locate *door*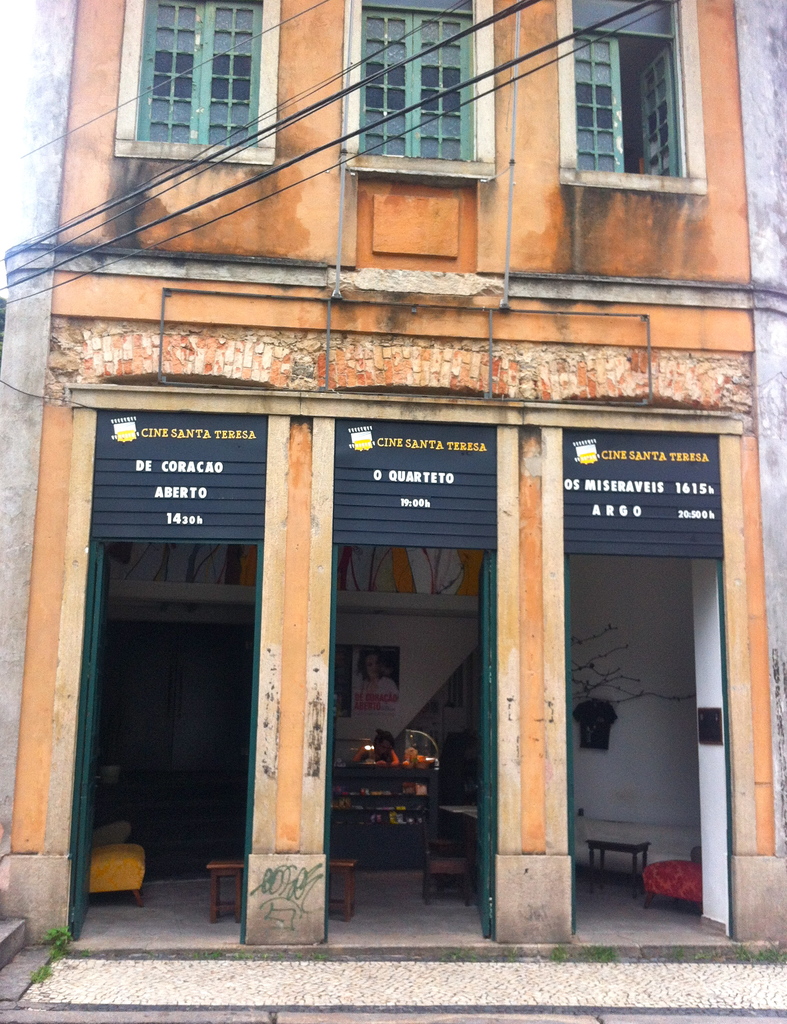
region(478, 547, 494, 938)
